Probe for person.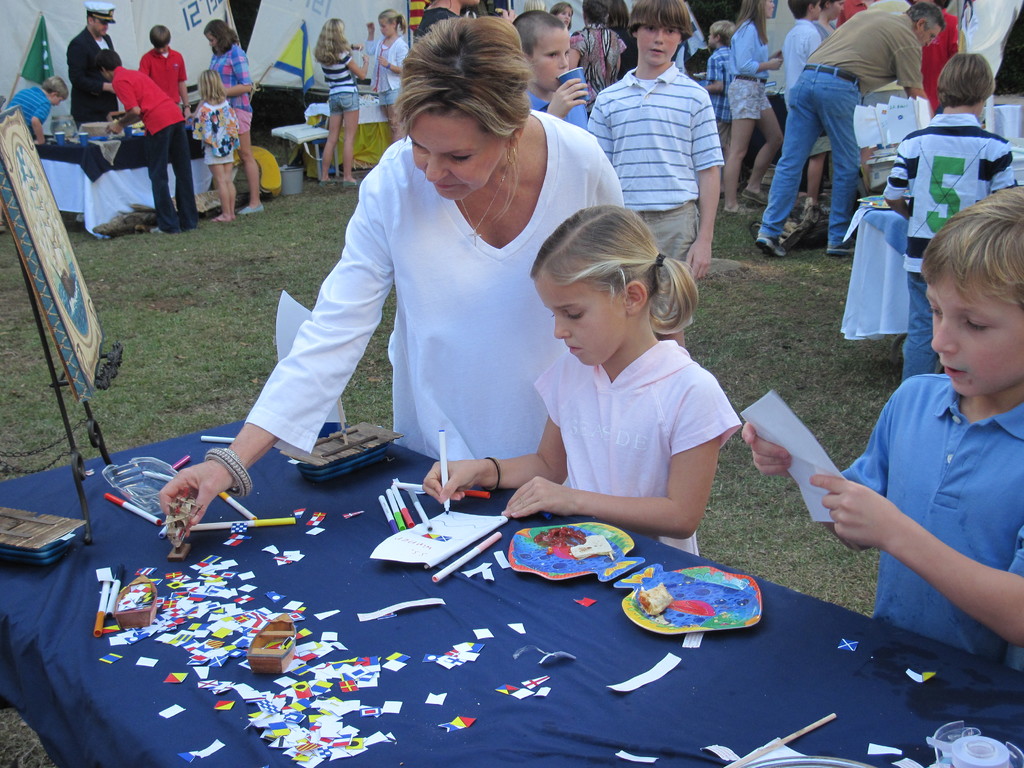
Probe result: {"x1": 589, "y1": 0, "x2": 724, "y2": 346}.
